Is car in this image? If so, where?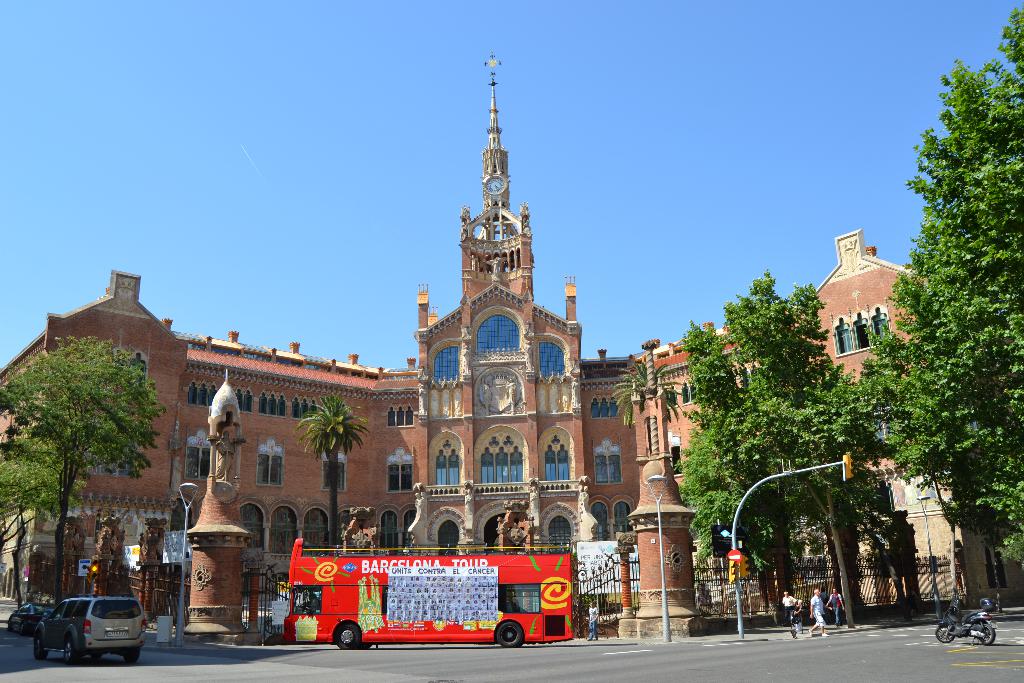
Yes, at [left=24, top=601, right=142, bottom=668].
